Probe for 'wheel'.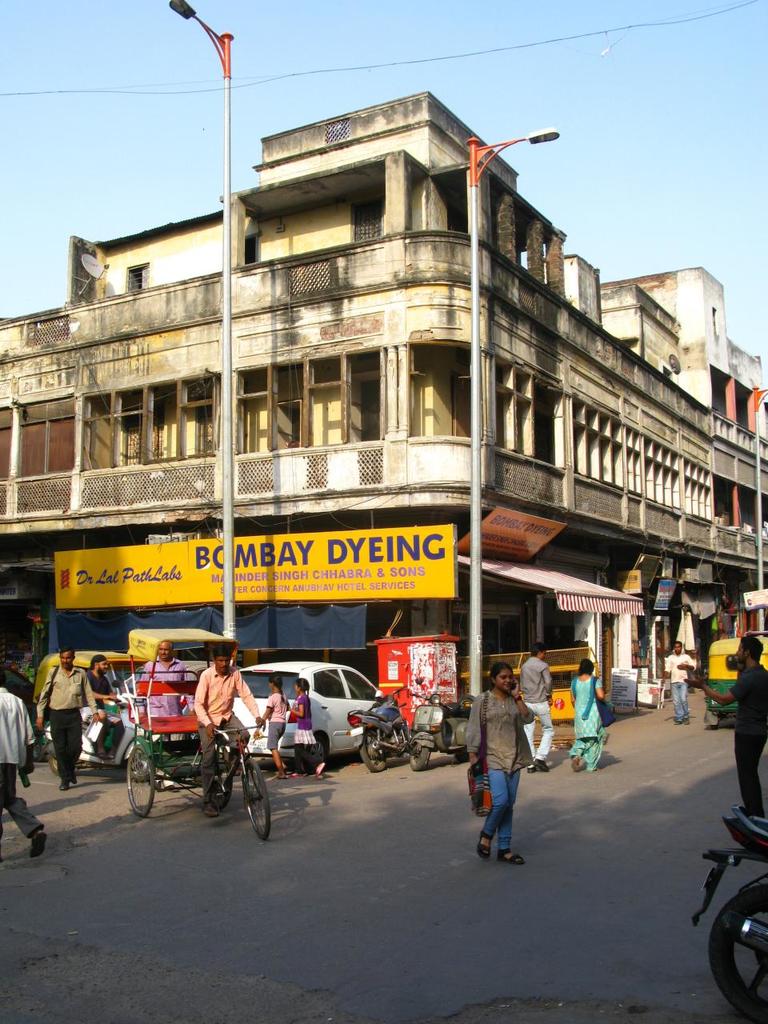
Probe result: <bbox>242, 754, 270, 840</bbox>.
